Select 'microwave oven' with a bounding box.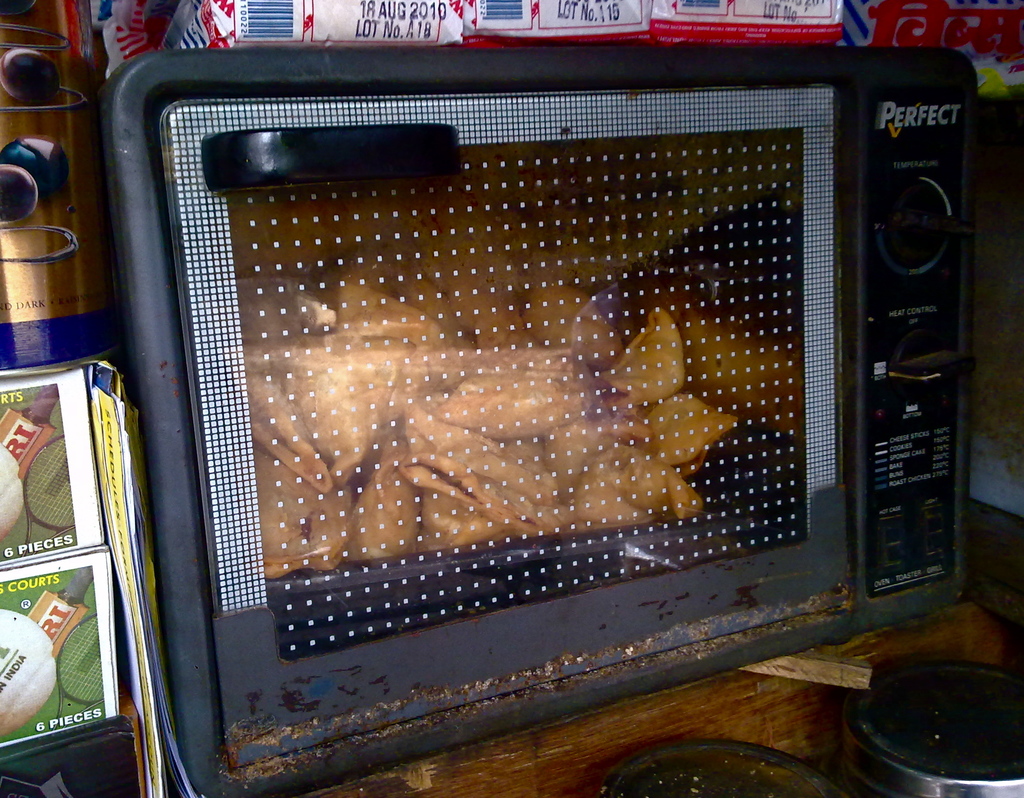
box=[55, 0, 1023, 784].
